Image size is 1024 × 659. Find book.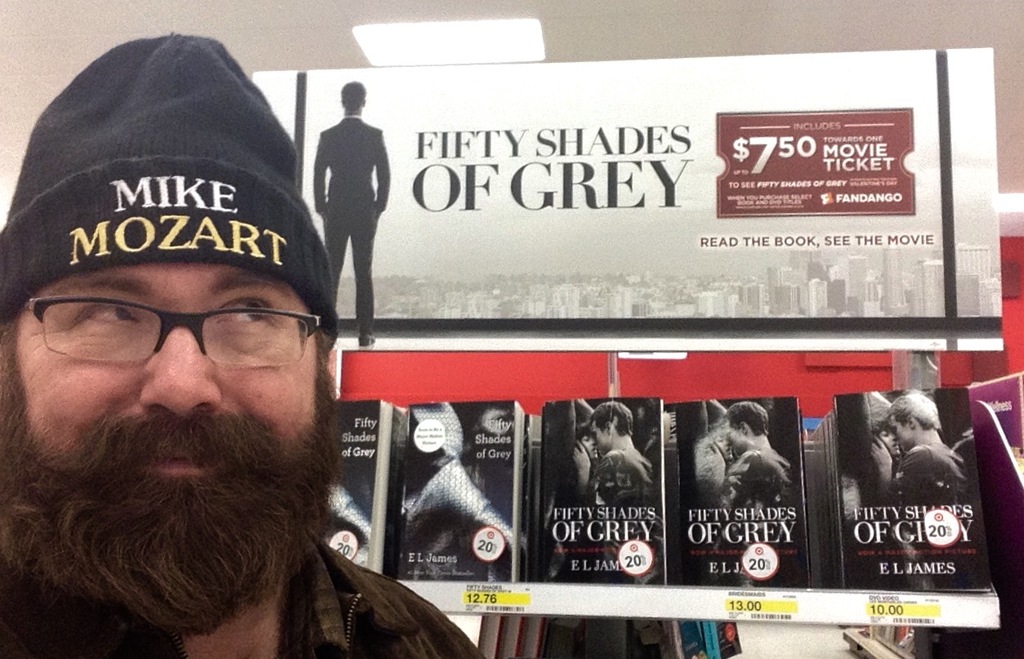
l=670, t=396, r=808, b=589.
